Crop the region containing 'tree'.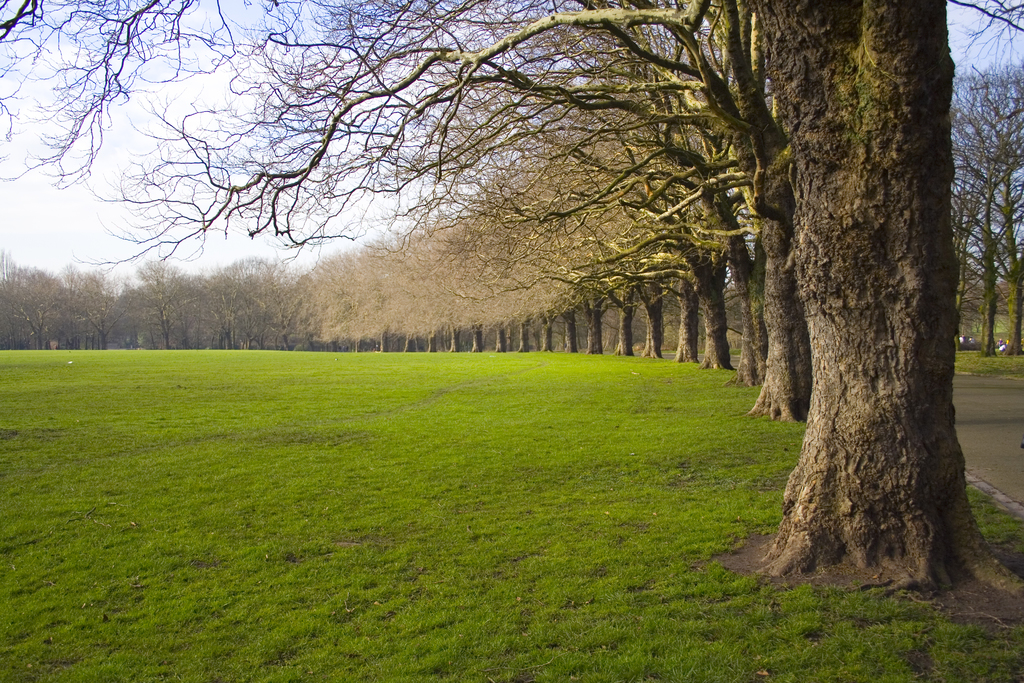
Crop region: left=64, top=261, right=124, bottom=355.
